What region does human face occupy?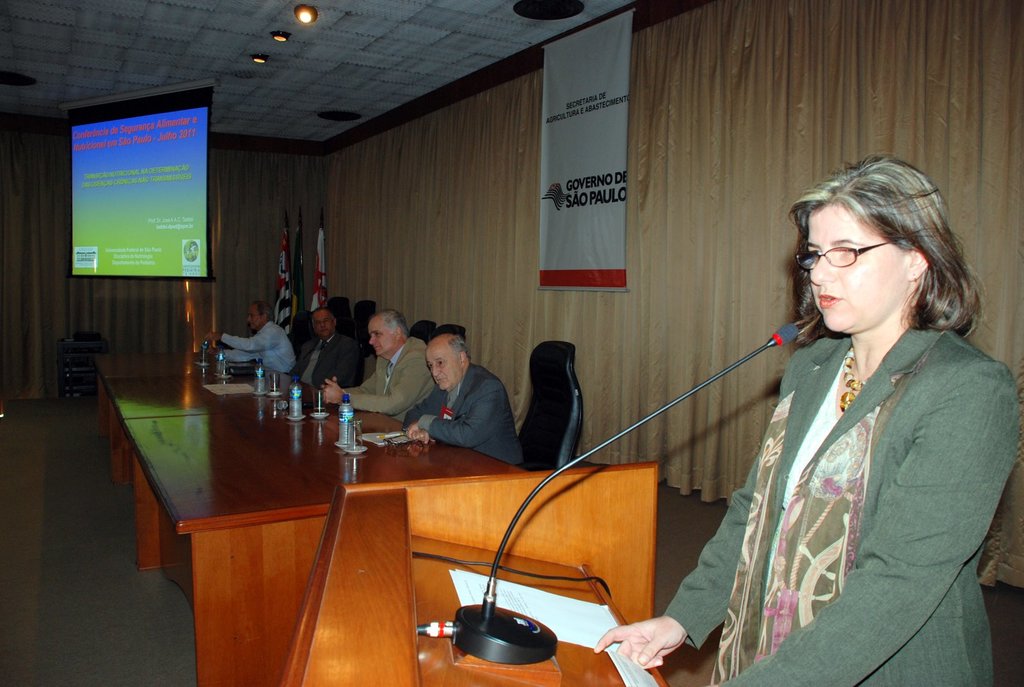
detection(423, 347, 460, 390).
